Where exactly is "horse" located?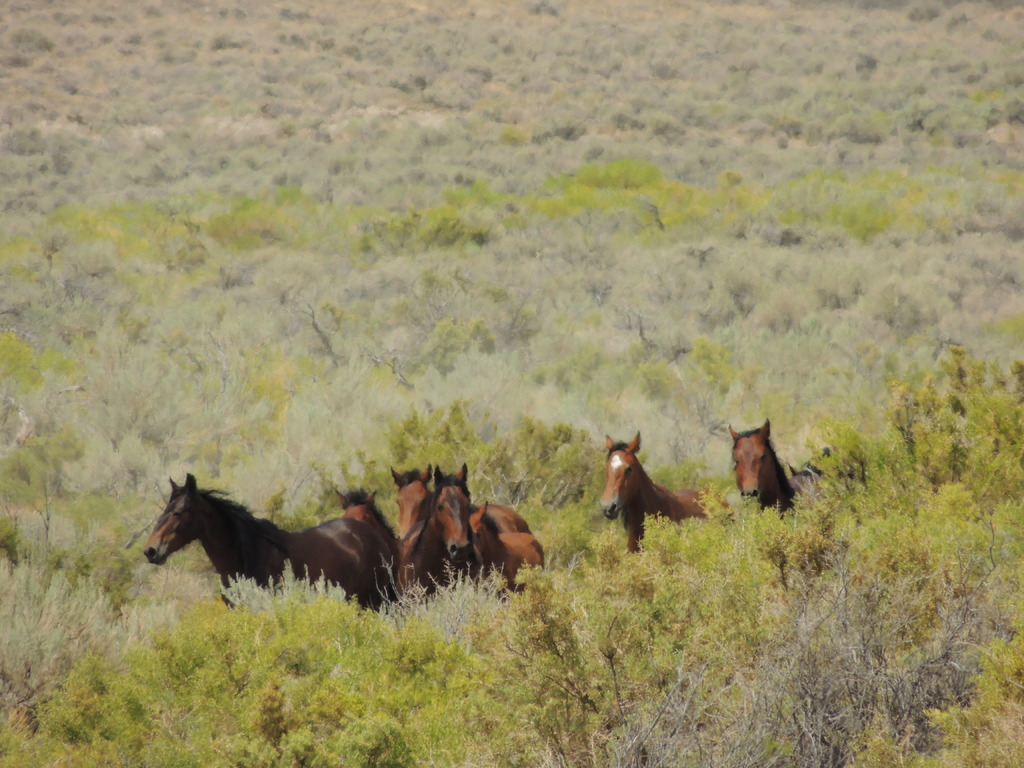
Its bounding box is (left=390, top=465, right=483, bottom=602).
